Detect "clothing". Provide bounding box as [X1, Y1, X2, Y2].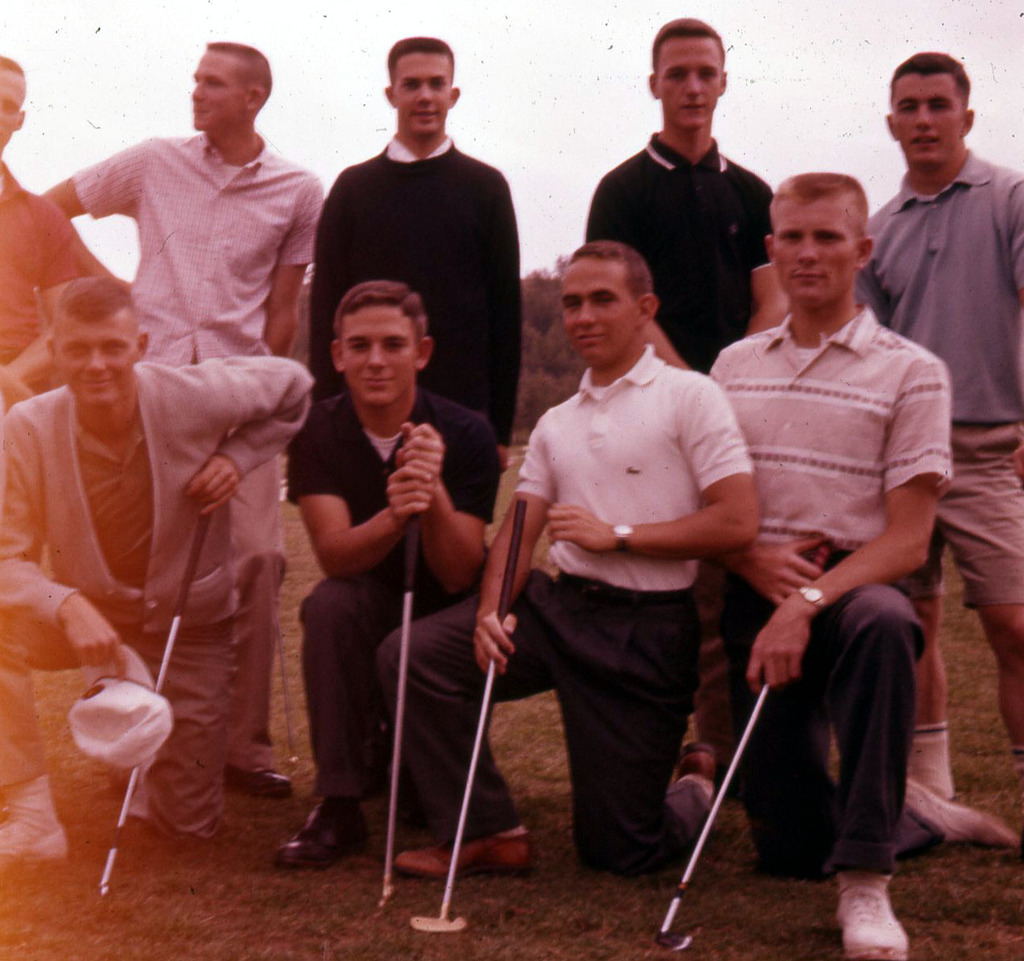
[0, 364, 314, 847].
